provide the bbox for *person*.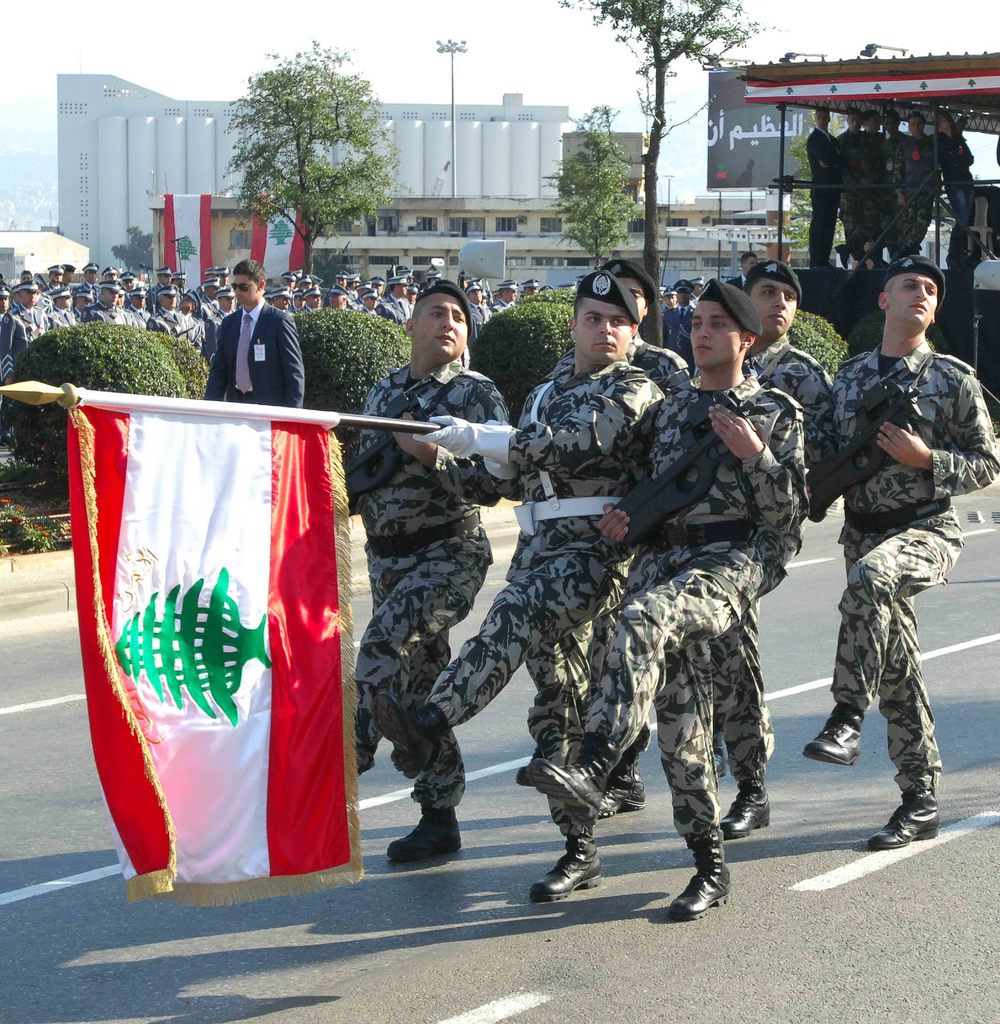
<region>341, 284, 516, 857</region>.
